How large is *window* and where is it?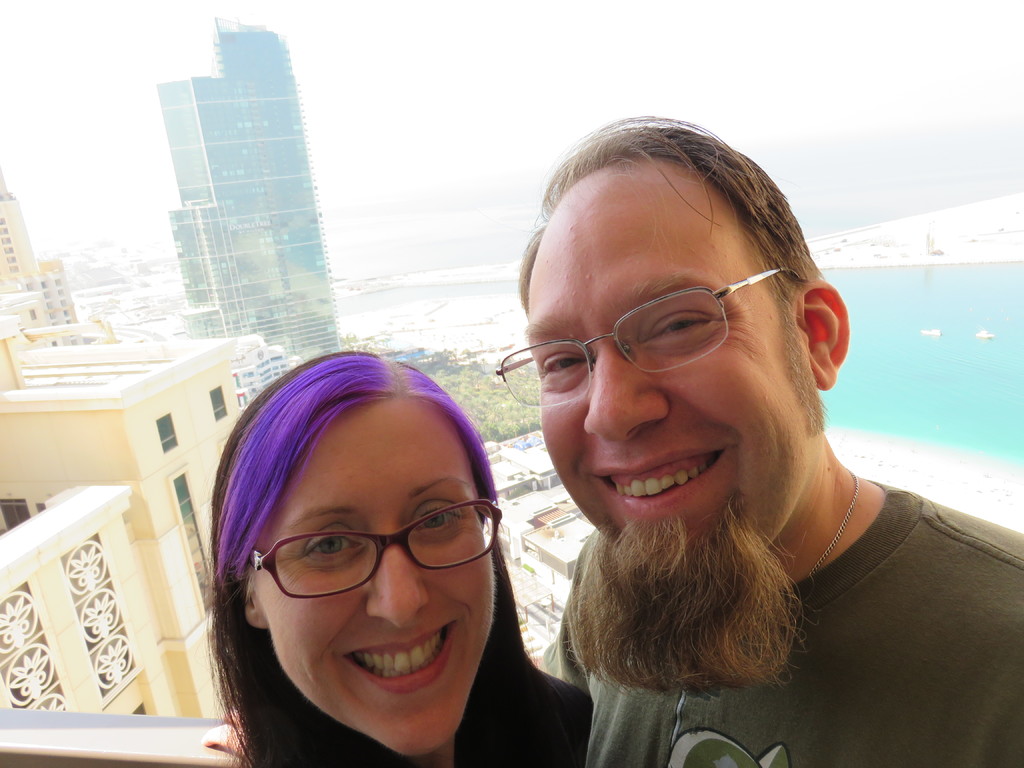
Bounding box: 208,387,229,424.
